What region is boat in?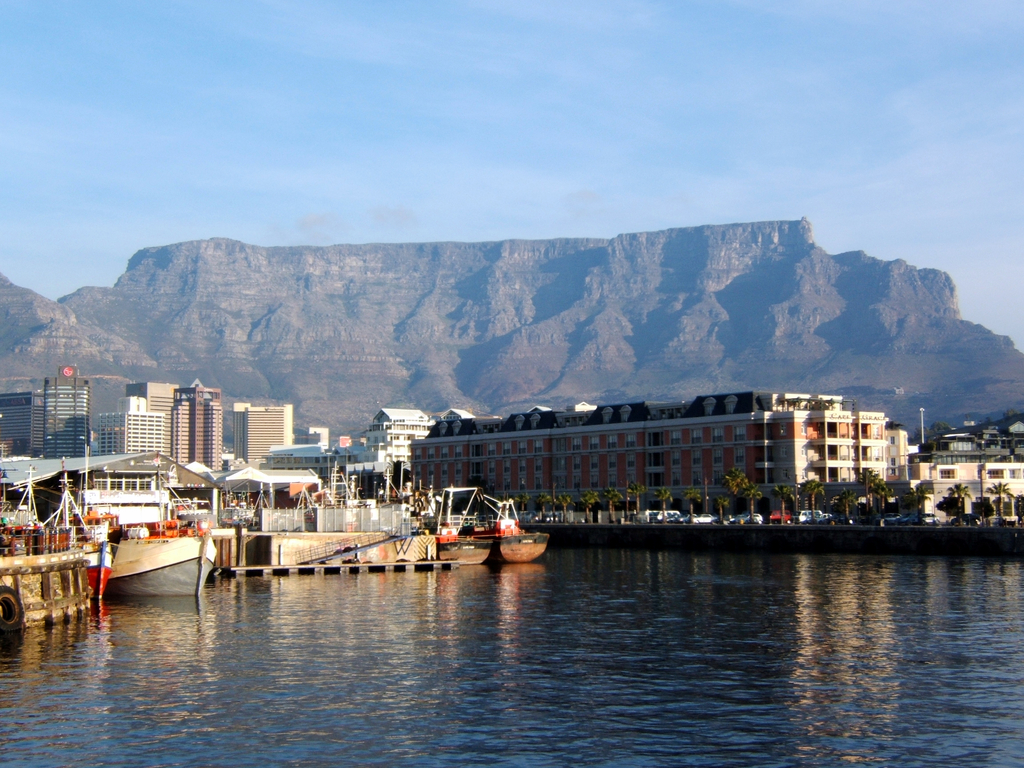
l=414, t=488, r=496, b=563.
